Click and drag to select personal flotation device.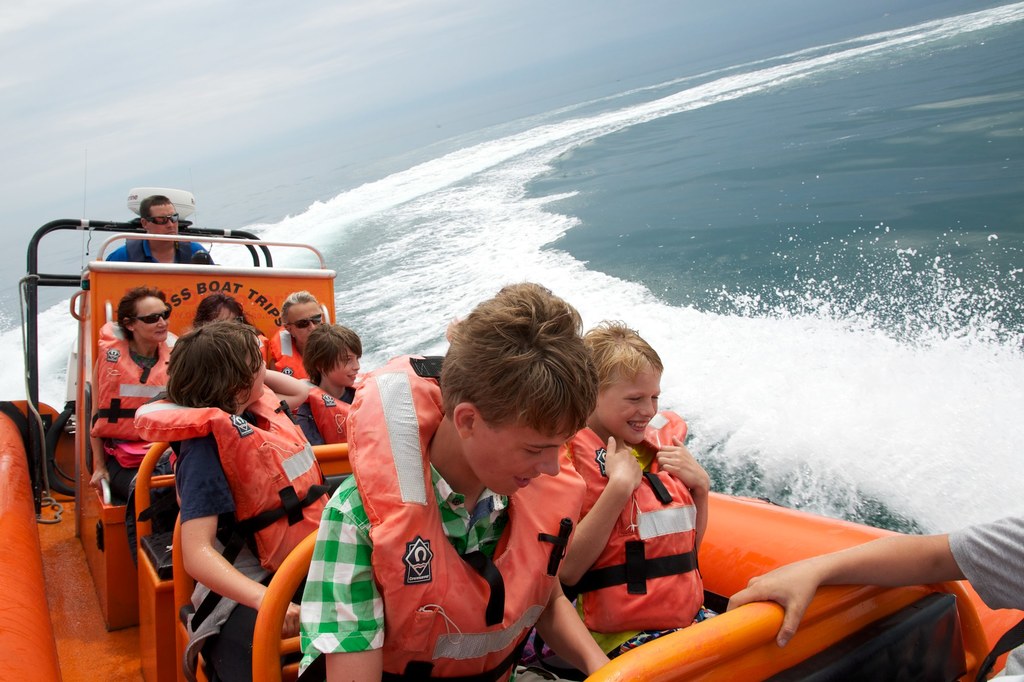
Selection: [x1=89, y1=318, x2=163, y2=441].
